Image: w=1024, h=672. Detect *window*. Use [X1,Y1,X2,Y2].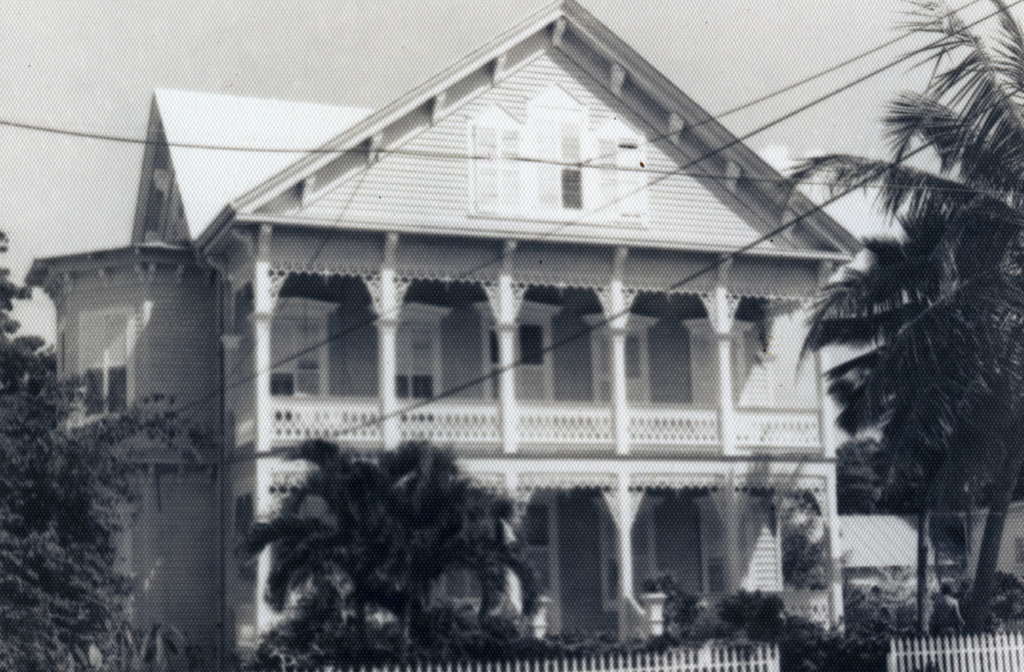
[591,309,655,405].
